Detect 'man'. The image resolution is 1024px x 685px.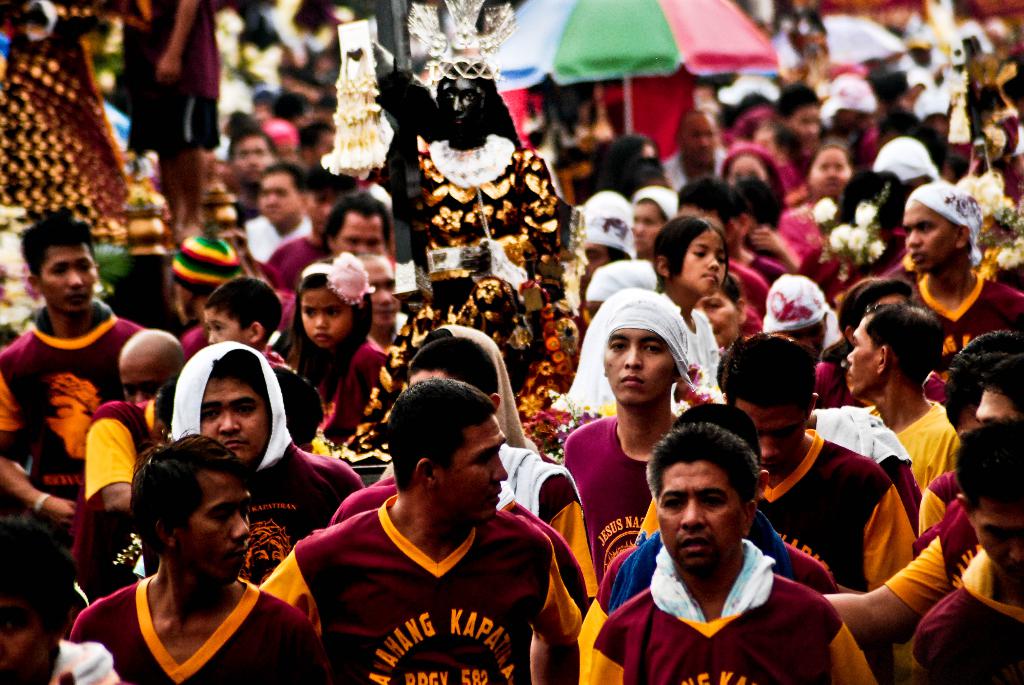
locate(0, 515, 116, 684).
